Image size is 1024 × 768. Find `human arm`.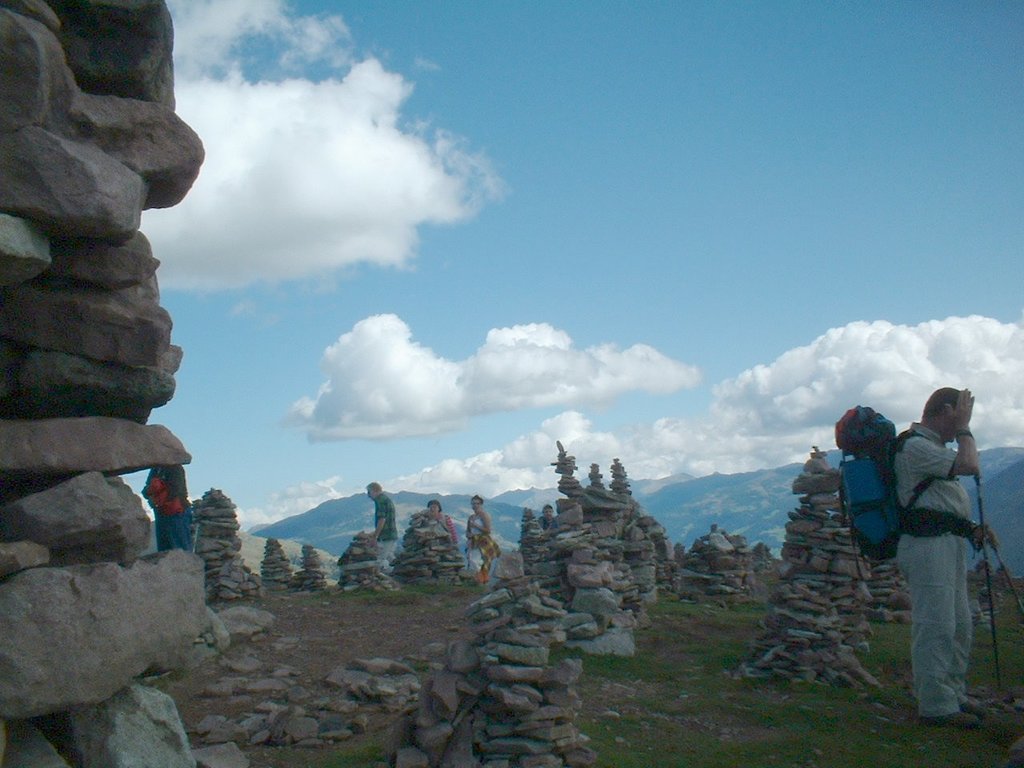
(x1=465, y1=528, x2=473, y2=538).
